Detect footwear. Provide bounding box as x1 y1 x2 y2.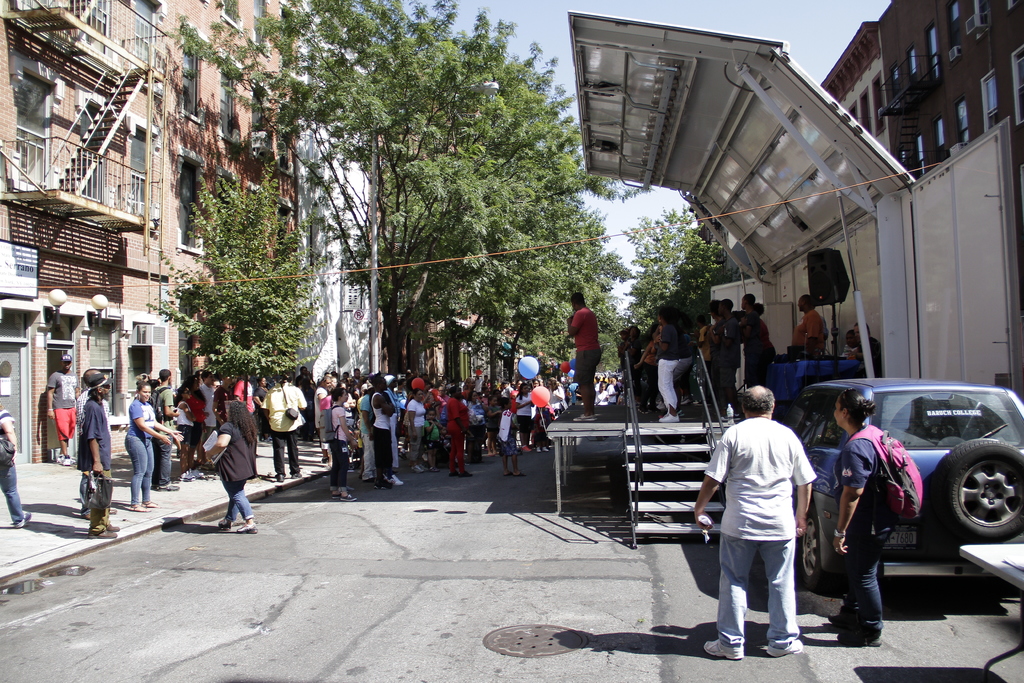
204 463 215 468.
